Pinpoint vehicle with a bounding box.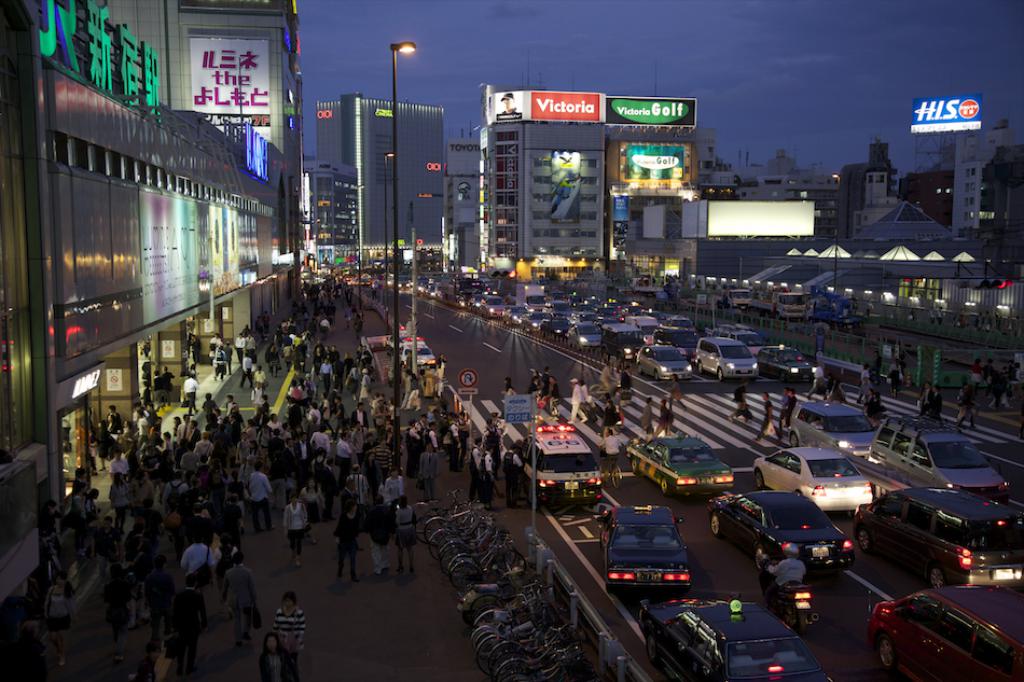
bbox(626, 429, 735, 499).
